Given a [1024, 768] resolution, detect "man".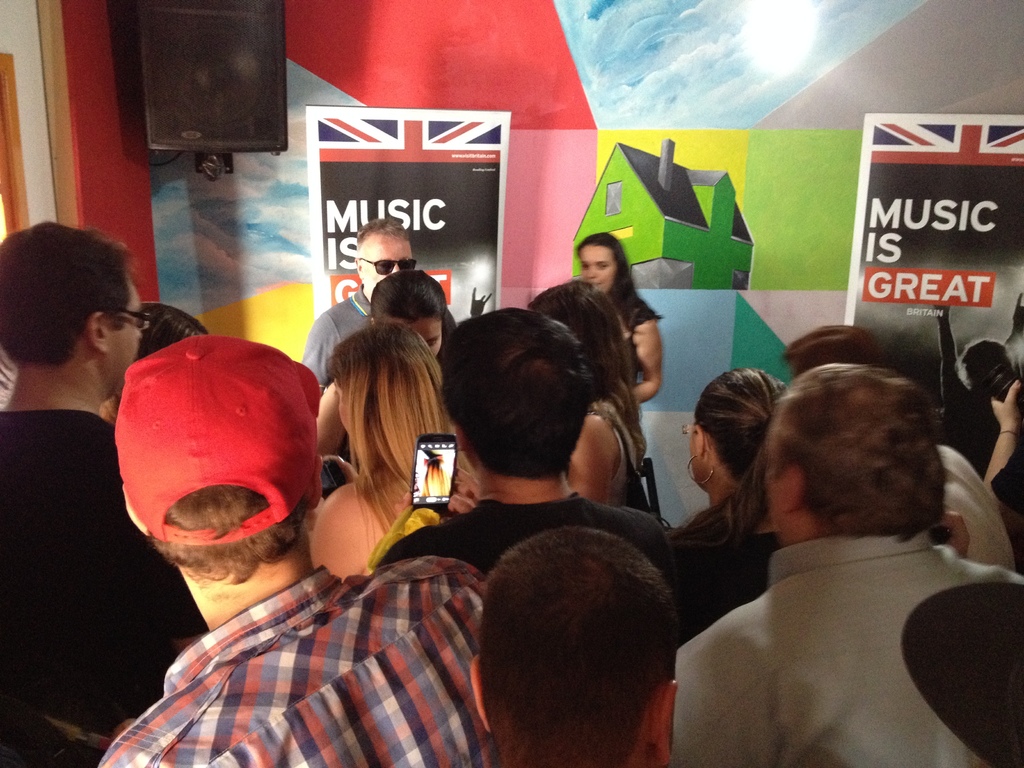
x1=301, y1=218, x2=456, y2=391.
